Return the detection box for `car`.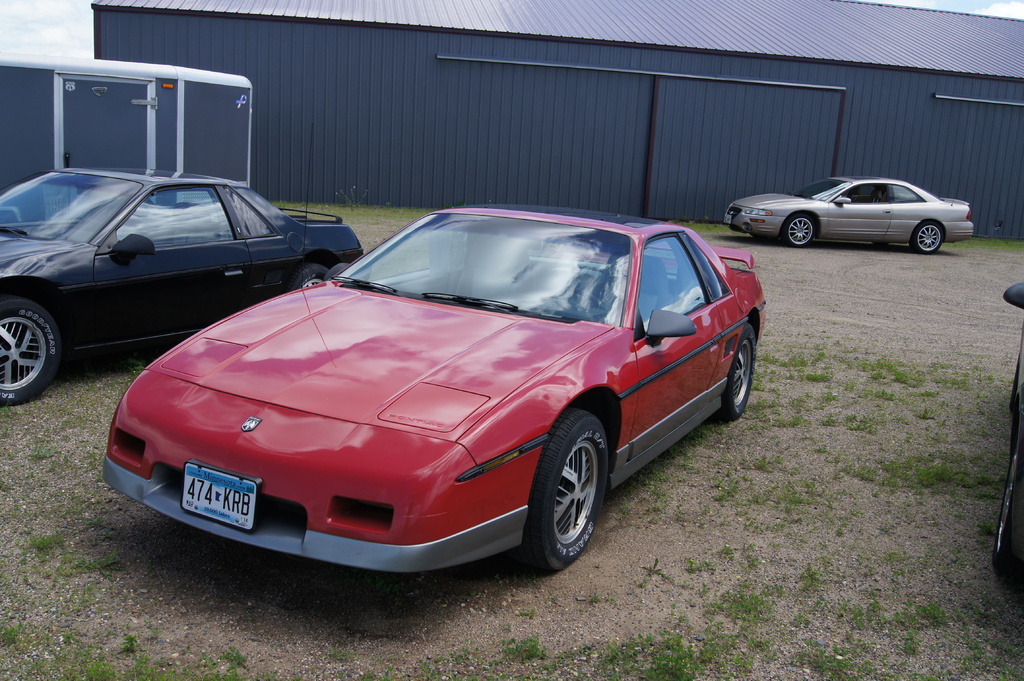
(1007, 284, 1023, 586).
